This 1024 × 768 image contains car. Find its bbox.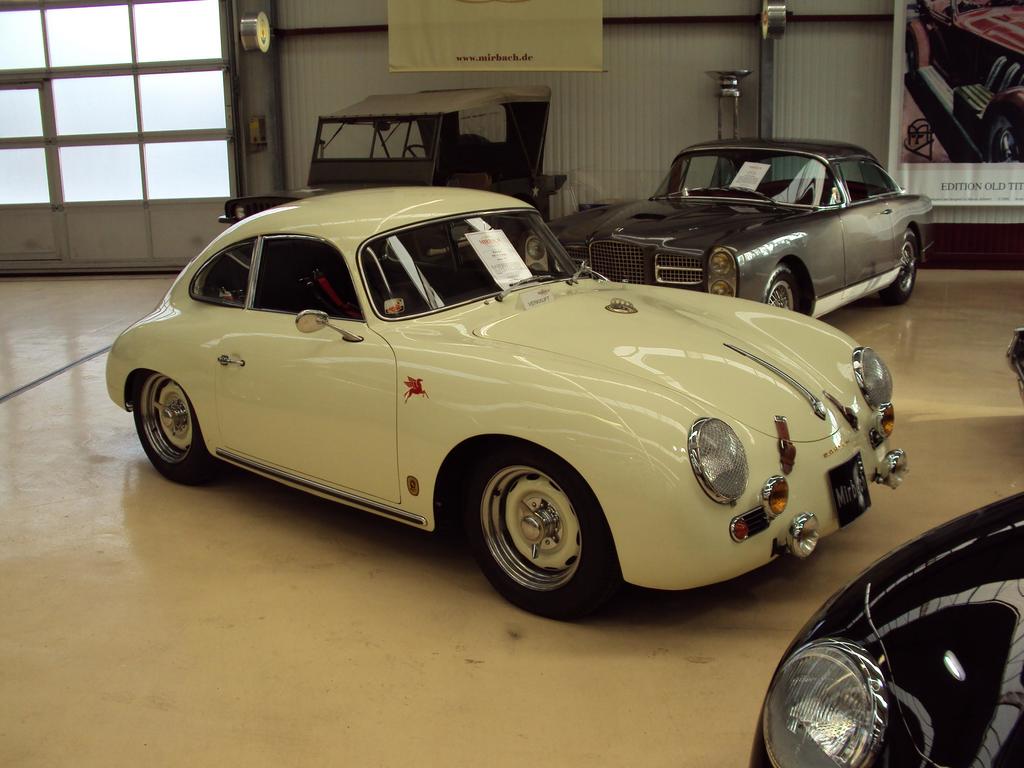
x1=524, y1=138, x2=936, y2=322.
